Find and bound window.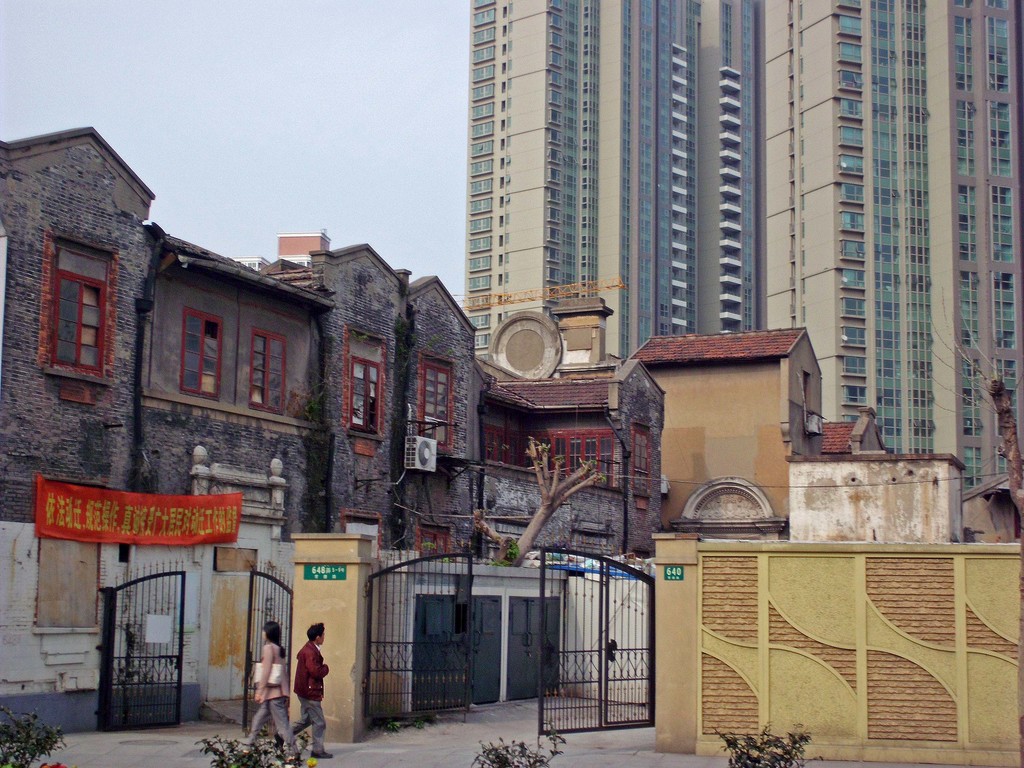
Bound: rect(872, 415, 900, 436).
